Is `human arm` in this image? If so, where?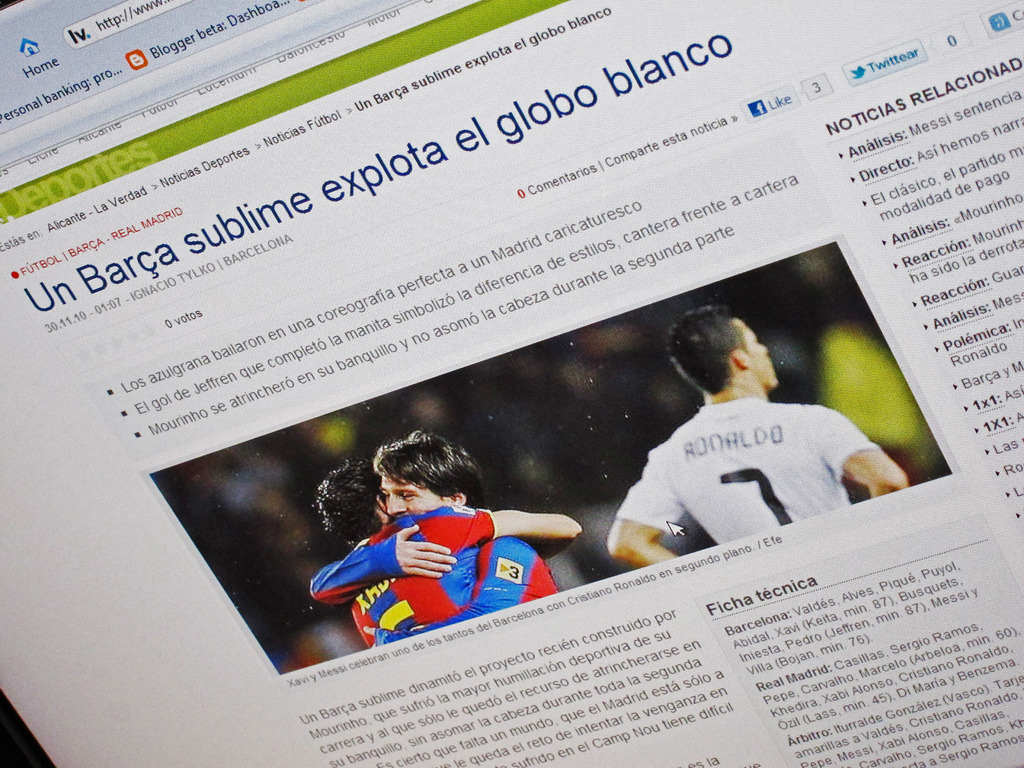
Yes, at (305,543,456,605).
